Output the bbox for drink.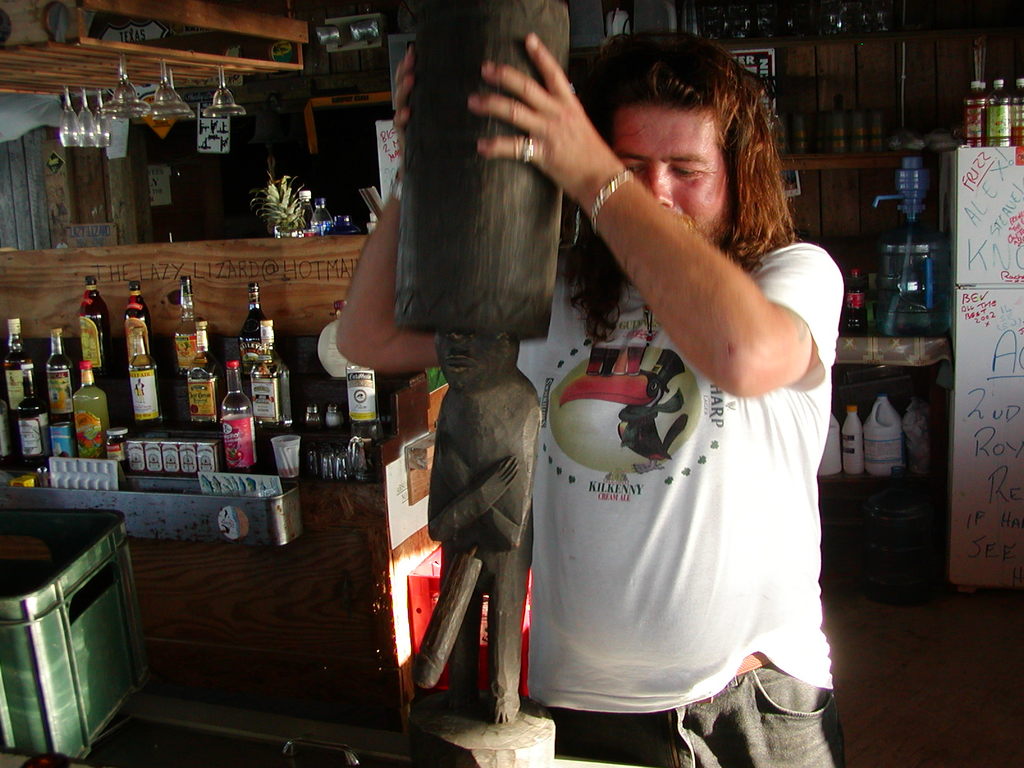
(left=44, top=329, right=75, bottom=421).
